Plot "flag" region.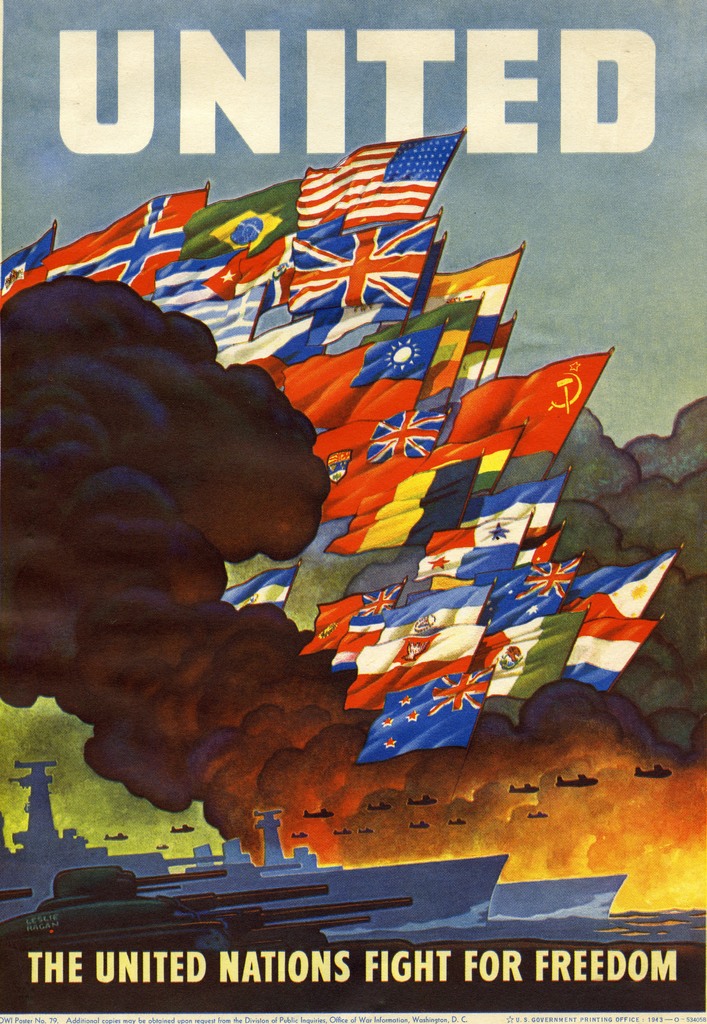
Plotted at select_region(464, 557, 588, 624).
